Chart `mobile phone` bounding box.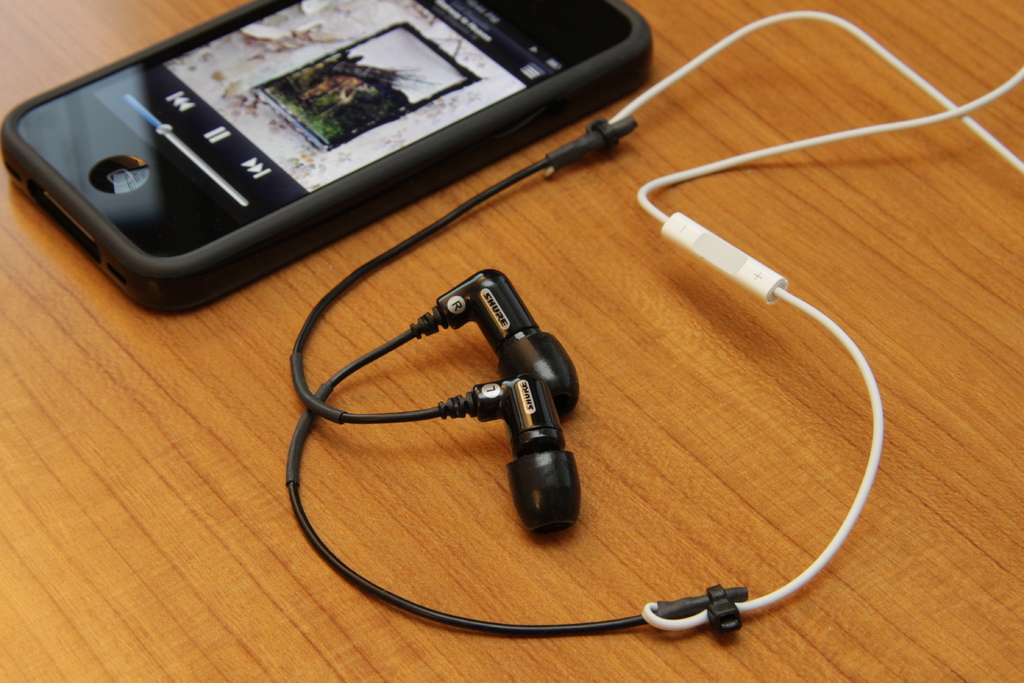
Charted: x1=0, y1=0, x2=653, y2=315.
